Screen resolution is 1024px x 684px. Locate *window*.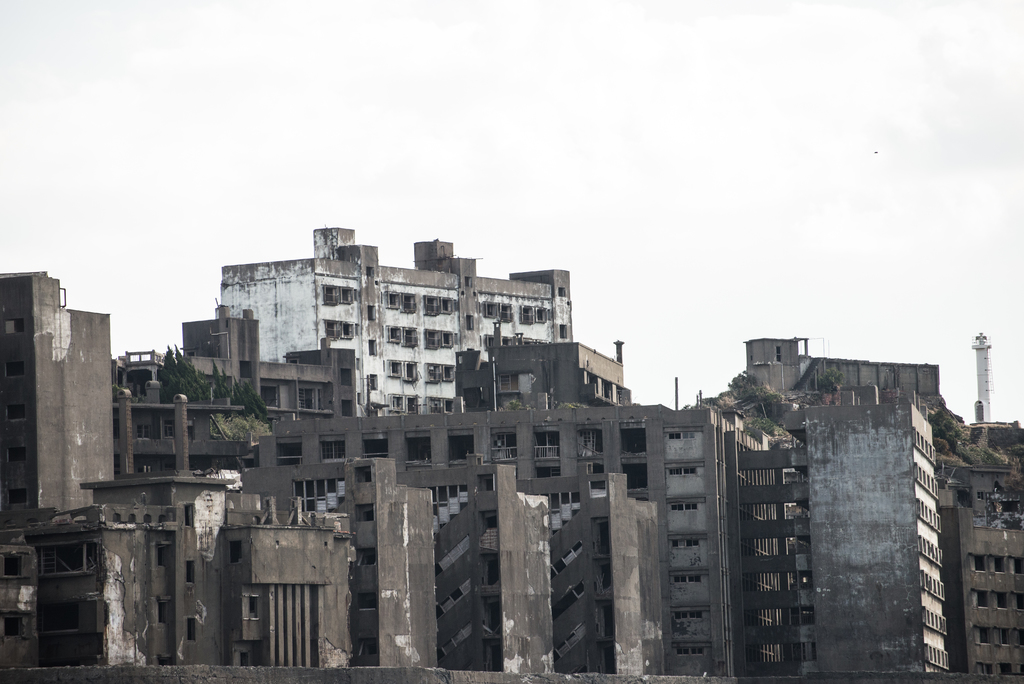
rect(462, 312, 473, 332).
